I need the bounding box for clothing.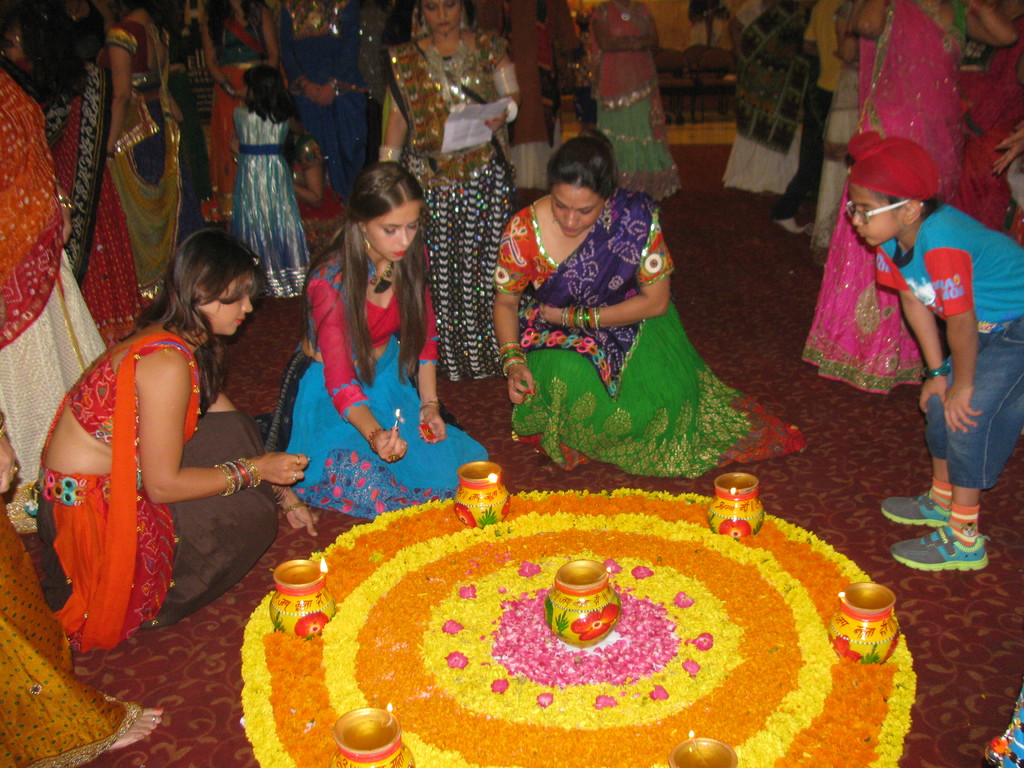
Here it is: detection(84, 0, 192, 296).
